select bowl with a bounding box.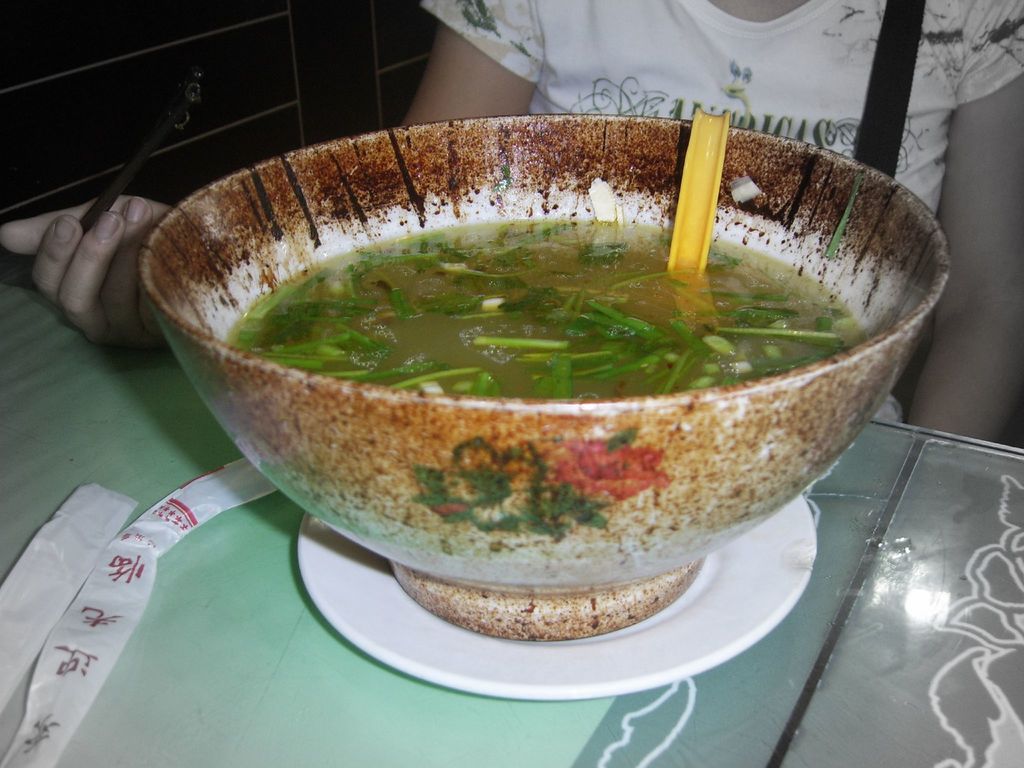
[left=116, top=131, right=966, bottom=633].
